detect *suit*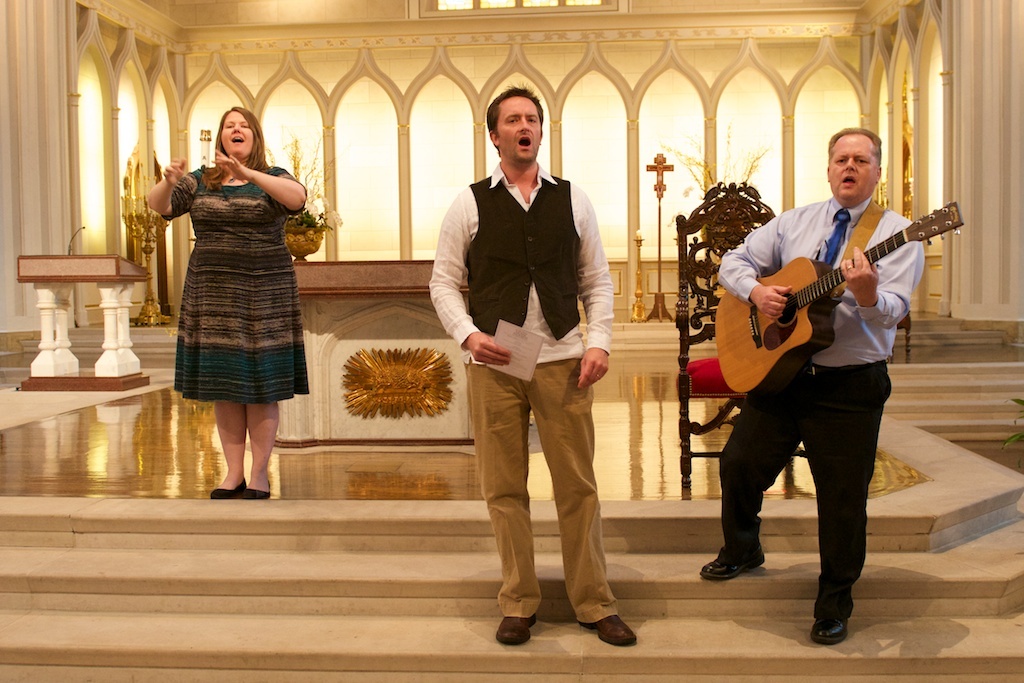
<bbox>443, 128, 628, 624</bbox>
